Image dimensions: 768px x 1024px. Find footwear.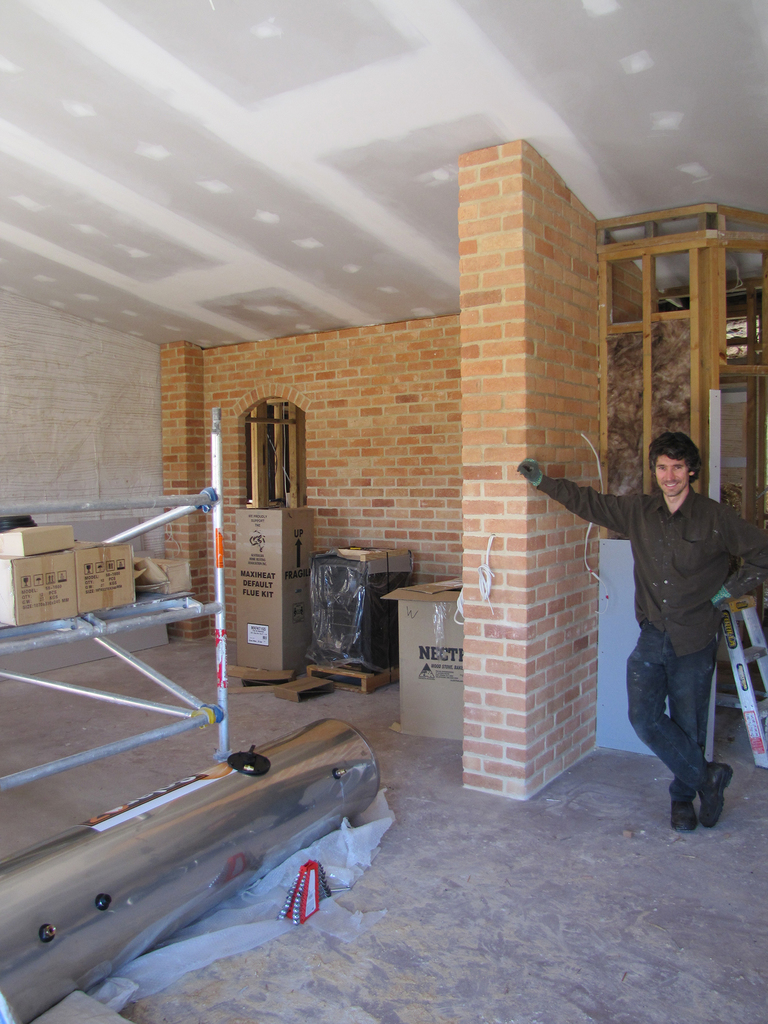
696:767:734:831.
